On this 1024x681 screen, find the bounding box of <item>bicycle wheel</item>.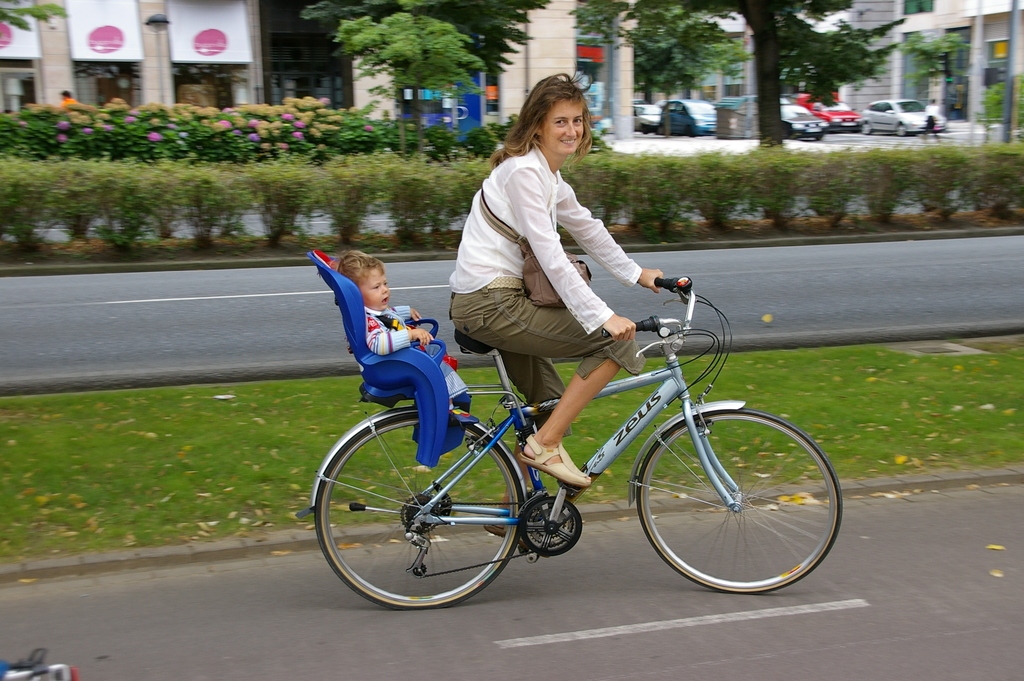
Bounding box: <bbox>322, 418, 544, 612</bbox>.
